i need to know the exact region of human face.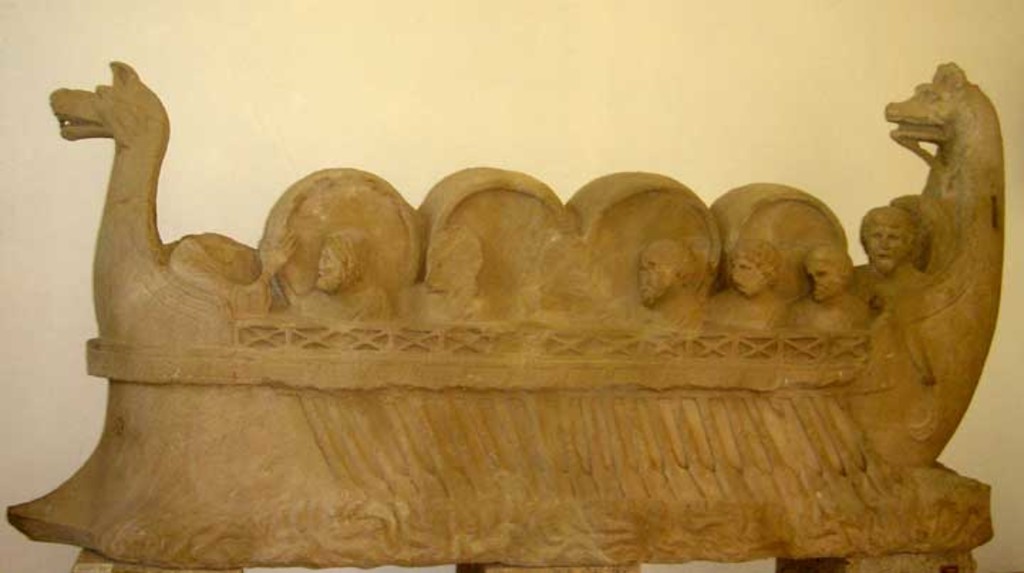
Region: bbox=(732, 256, 759, 296).
